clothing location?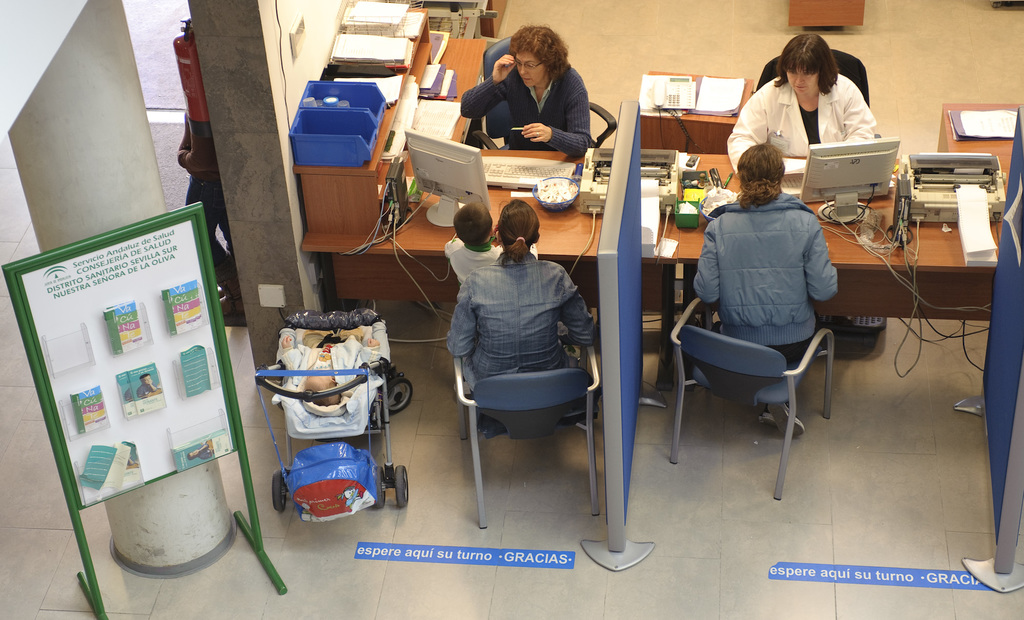
crop(448, 252, 593, 393)
